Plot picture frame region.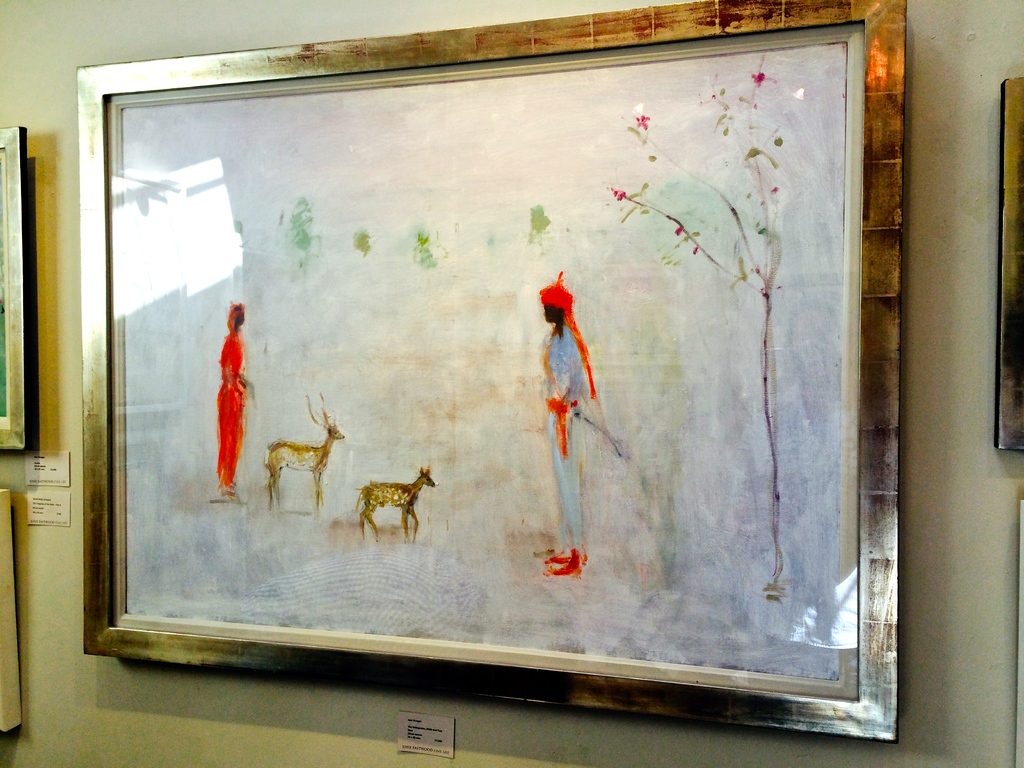
Plotted at (left=997, top=78, right=1022, bottom=452).
